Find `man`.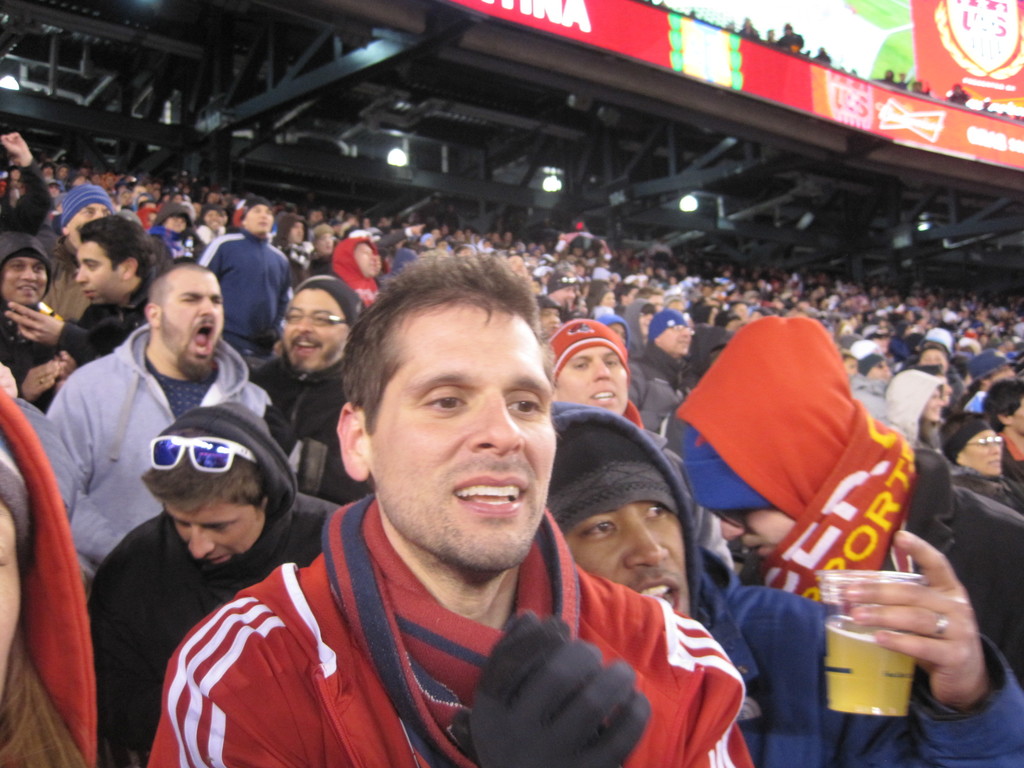
[544, 315, 640, 427].
